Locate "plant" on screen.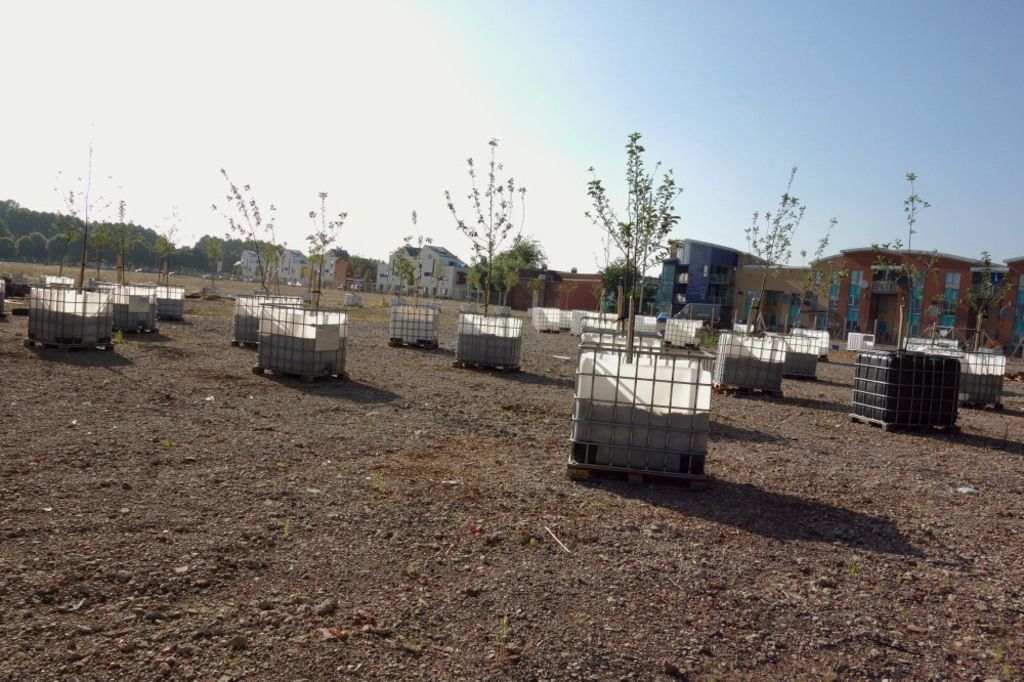
On screen at box=[208, 165, 292, 302].
